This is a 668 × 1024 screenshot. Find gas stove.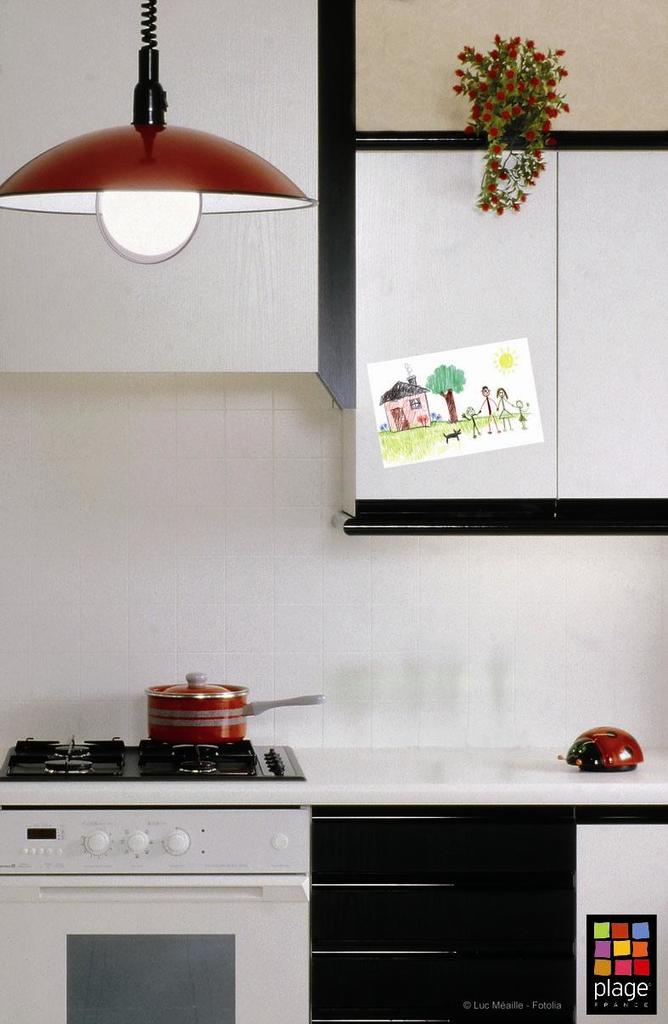
Bounding box: pyautogui.locateOnScreen(0, 730, 306, 786).
